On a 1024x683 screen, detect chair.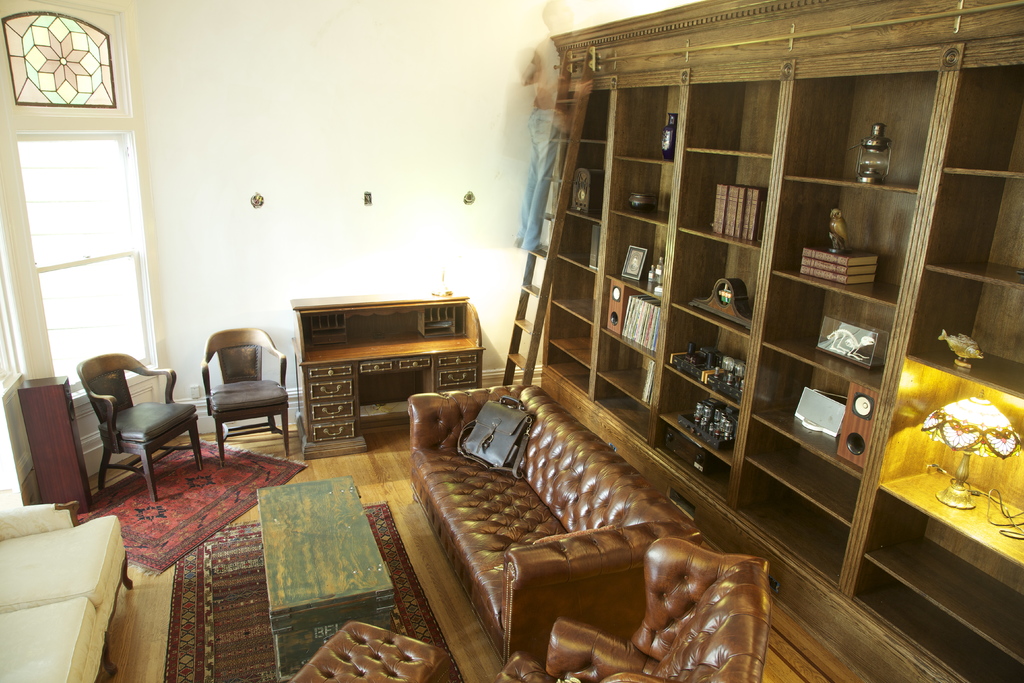
<region>74, 352, 203, 502</region>.
